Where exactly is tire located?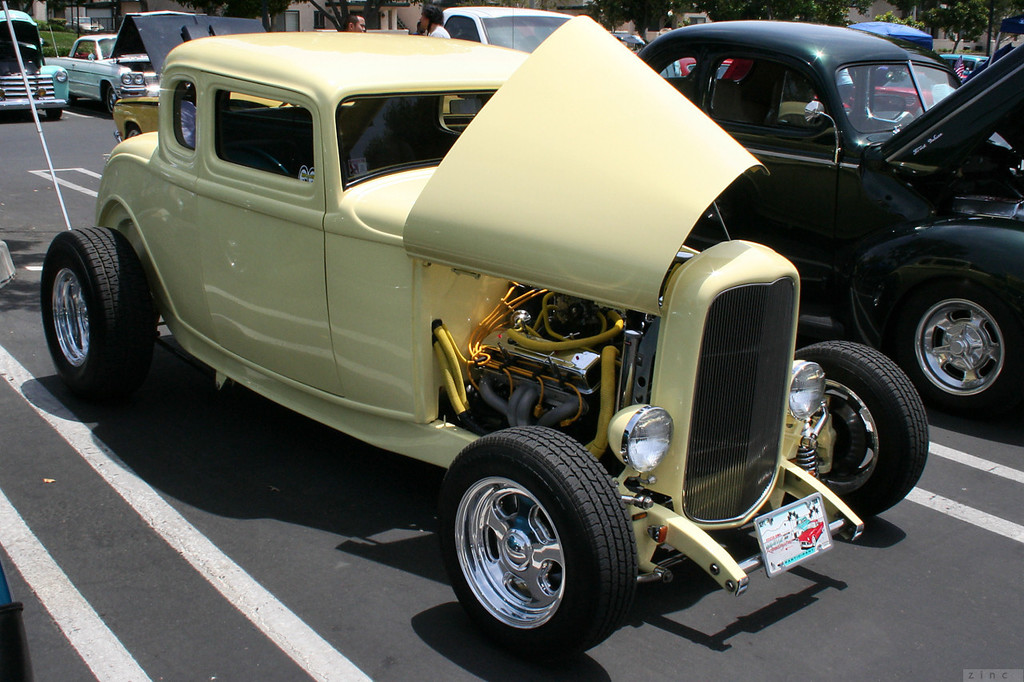
Its bounding box is (786, 340, 929, 518).
